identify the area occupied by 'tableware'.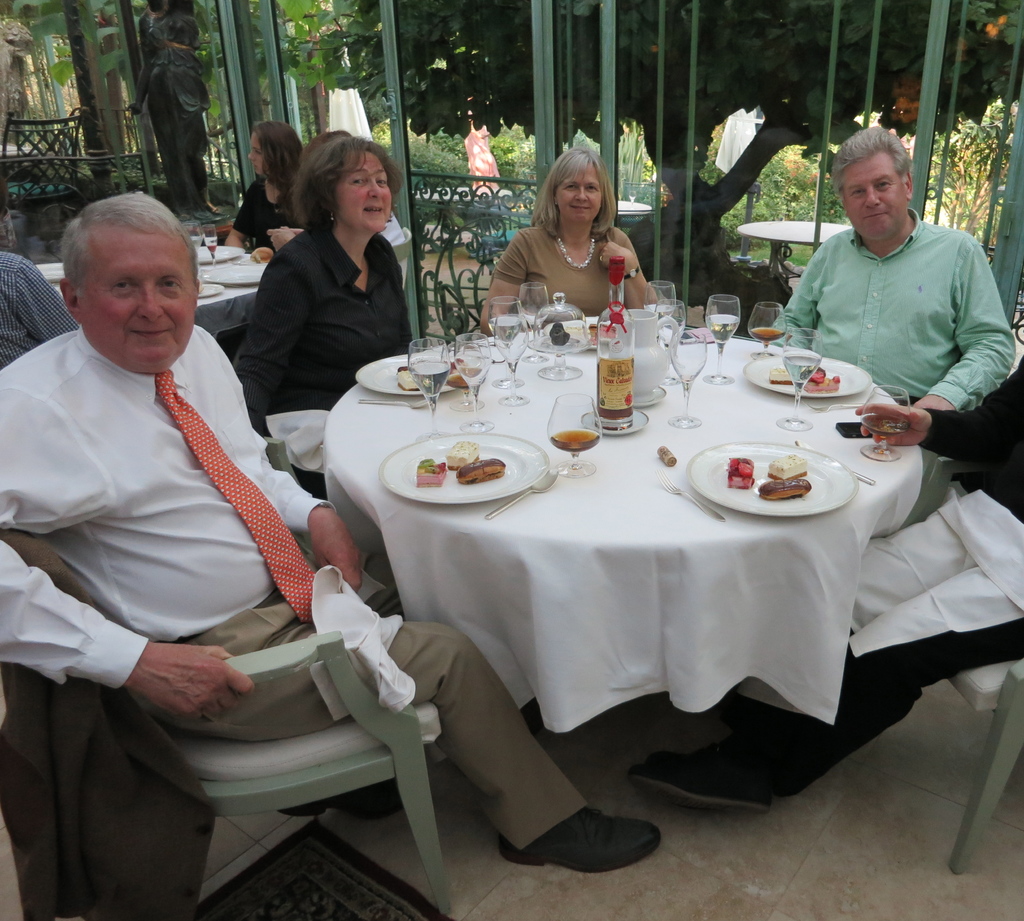
Area: 655, 467, 721, 522.
